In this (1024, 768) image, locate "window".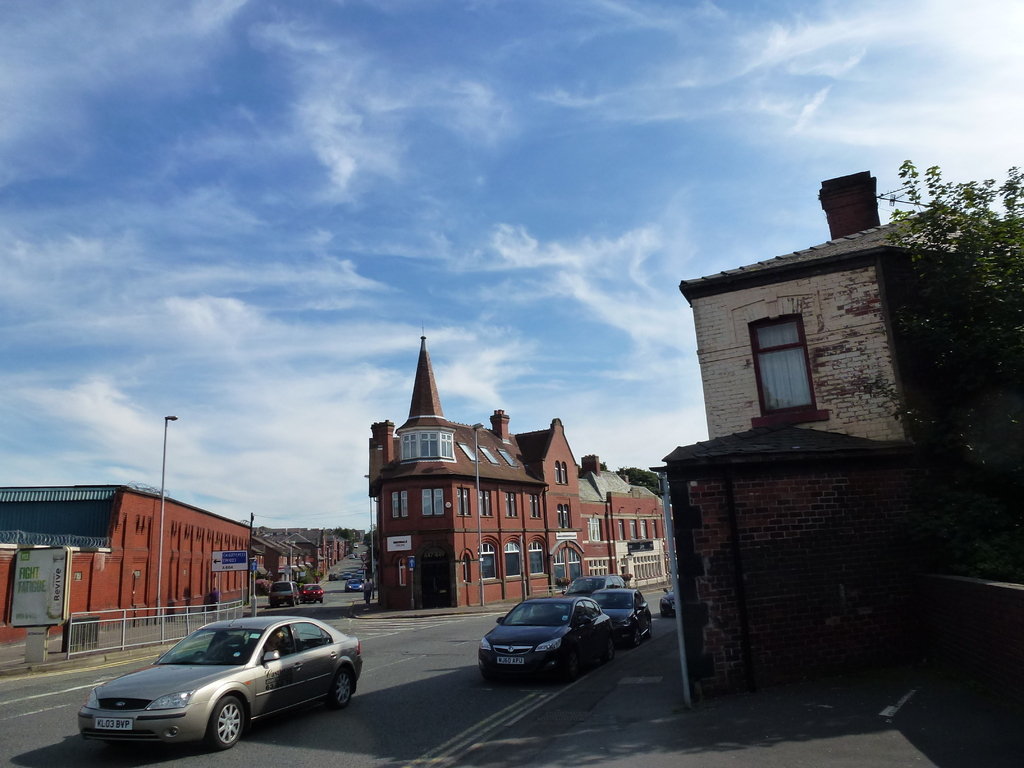
Bounding box: detection(589, 515, 600, 548).
